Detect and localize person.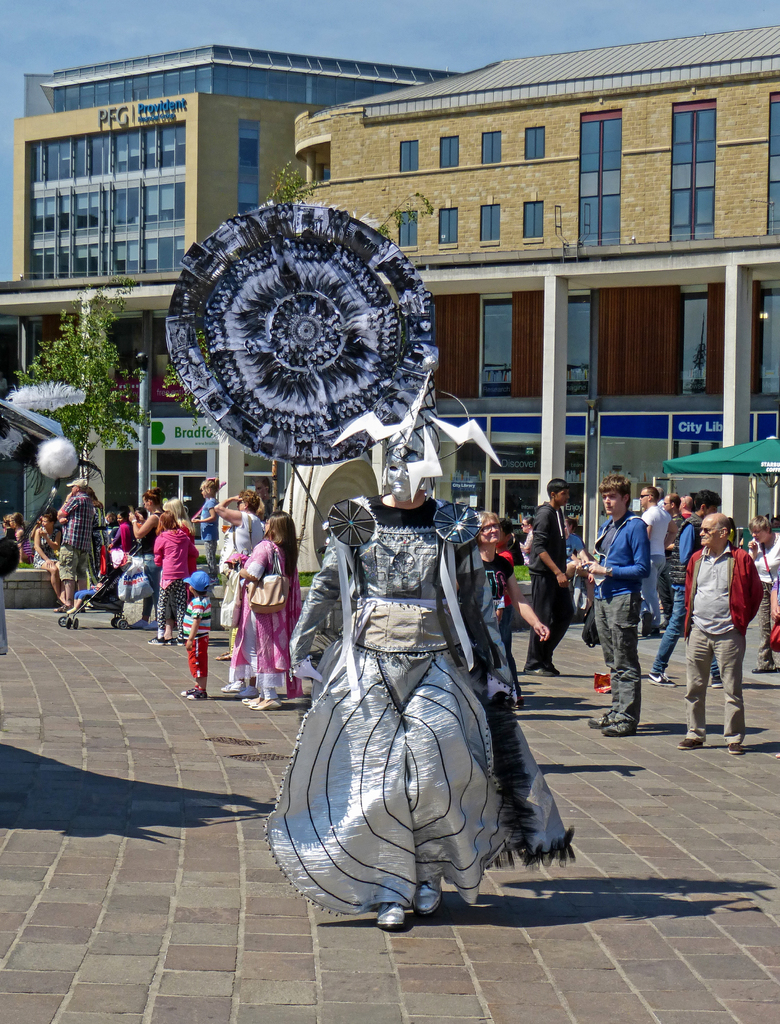
Localized at box(525, 479, 577, 676).
